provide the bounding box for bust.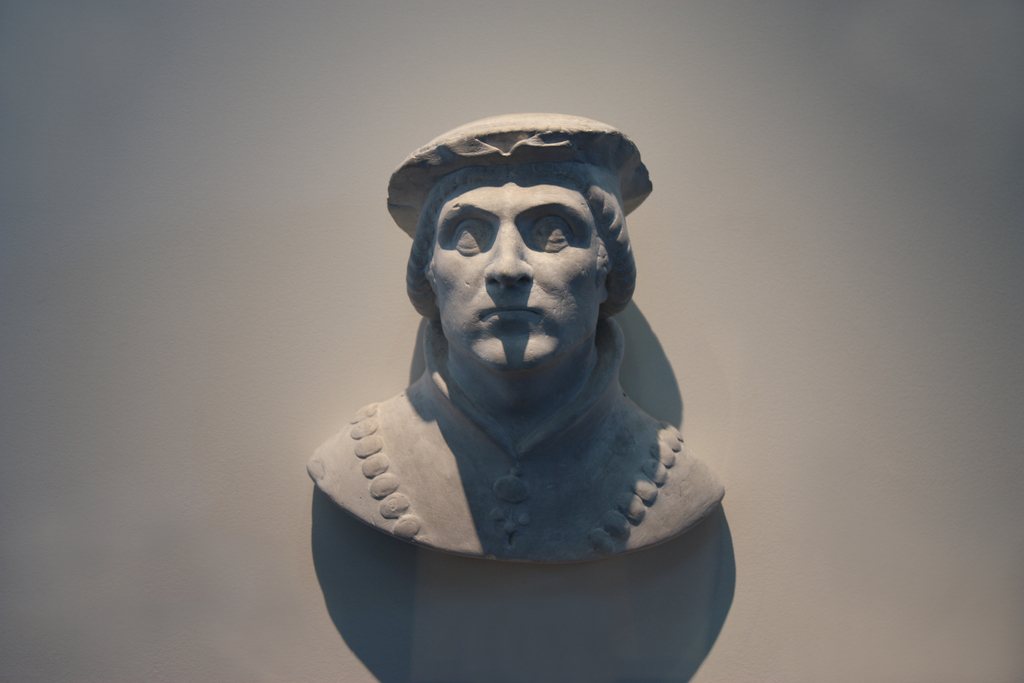
locate(303, 105, 734, 580).
